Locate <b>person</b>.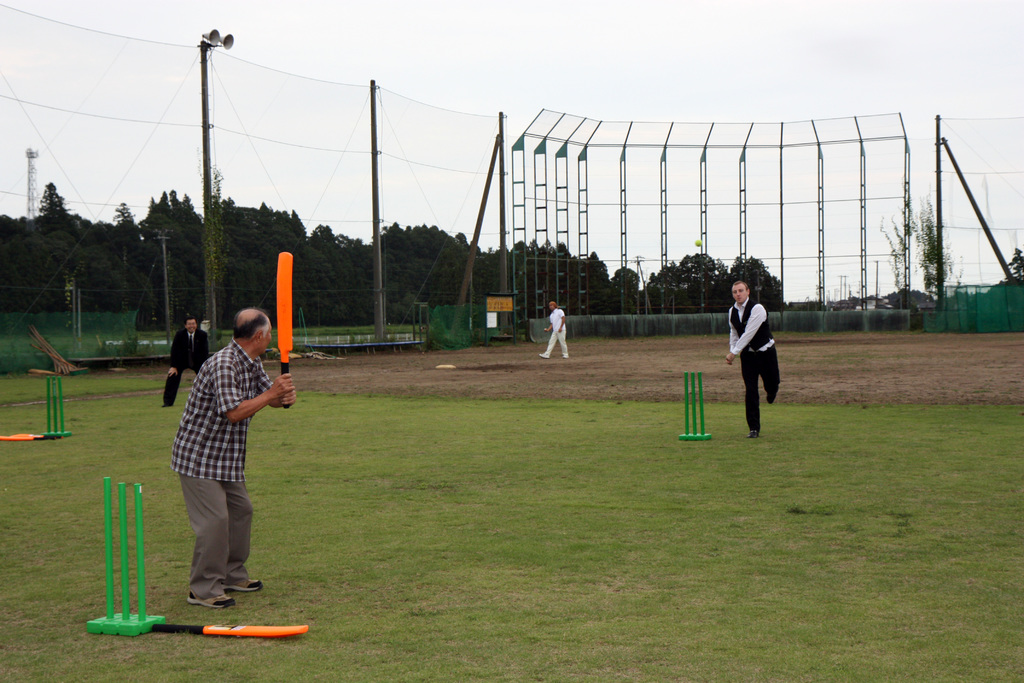
Bounding box: {"x1": 170, "y1": 306, "x2": 298, "y2": 613}.
